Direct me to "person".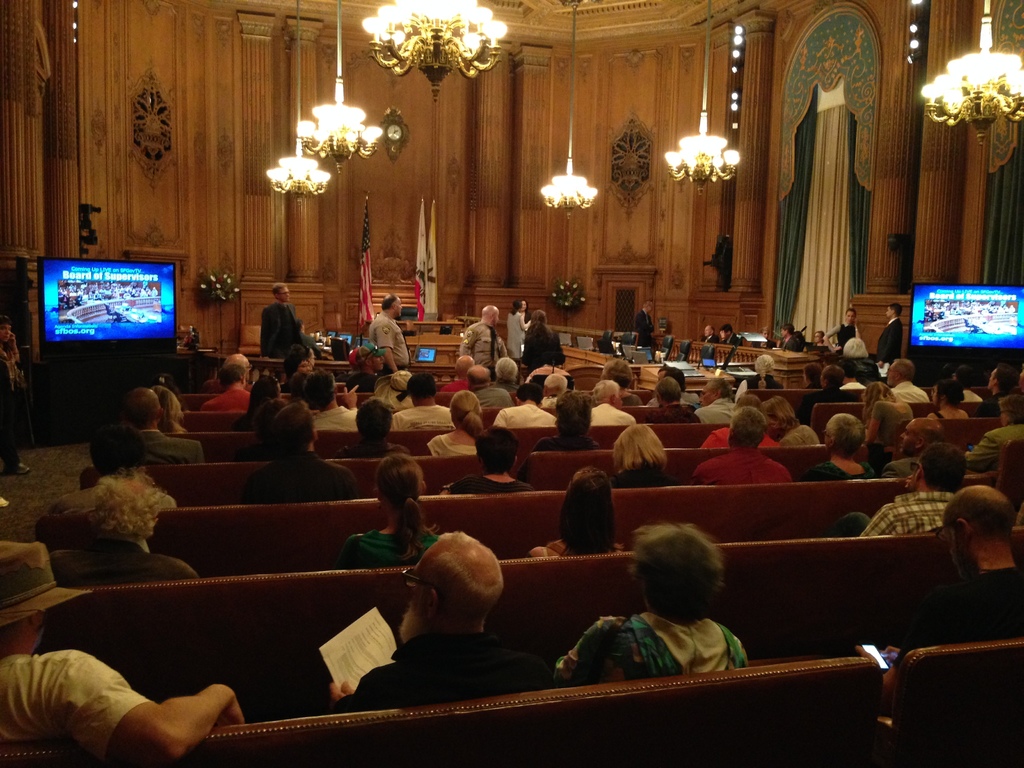
Direction: box=[523, 307, 566, 369].
